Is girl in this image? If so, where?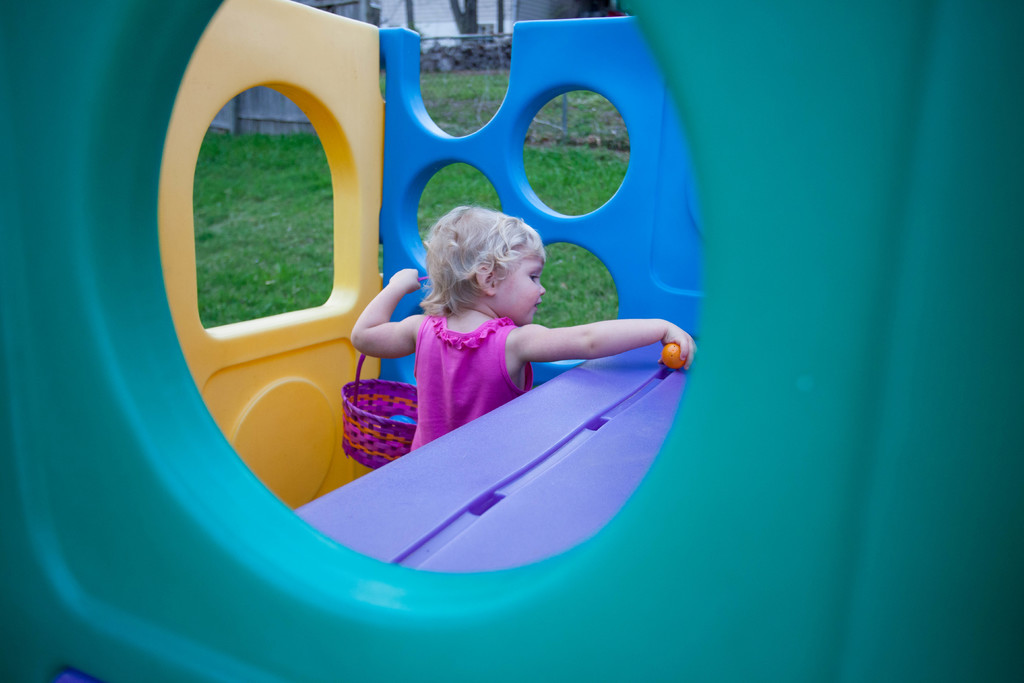
Yes, at (345, 198, 706, 456).
